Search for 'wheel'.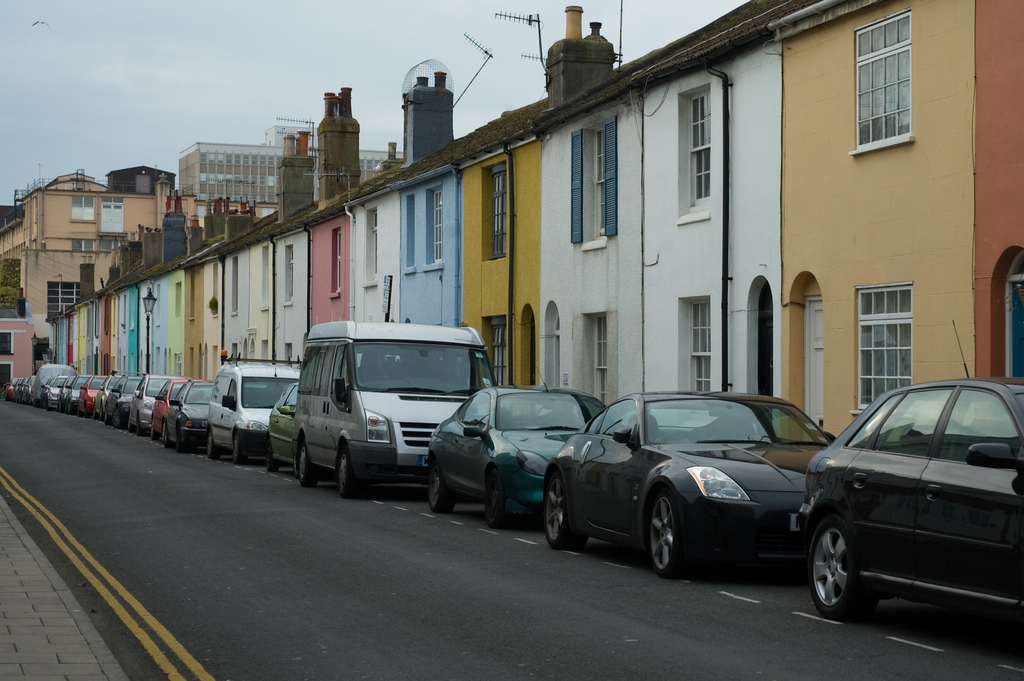
Found at 207,429,218,459.
